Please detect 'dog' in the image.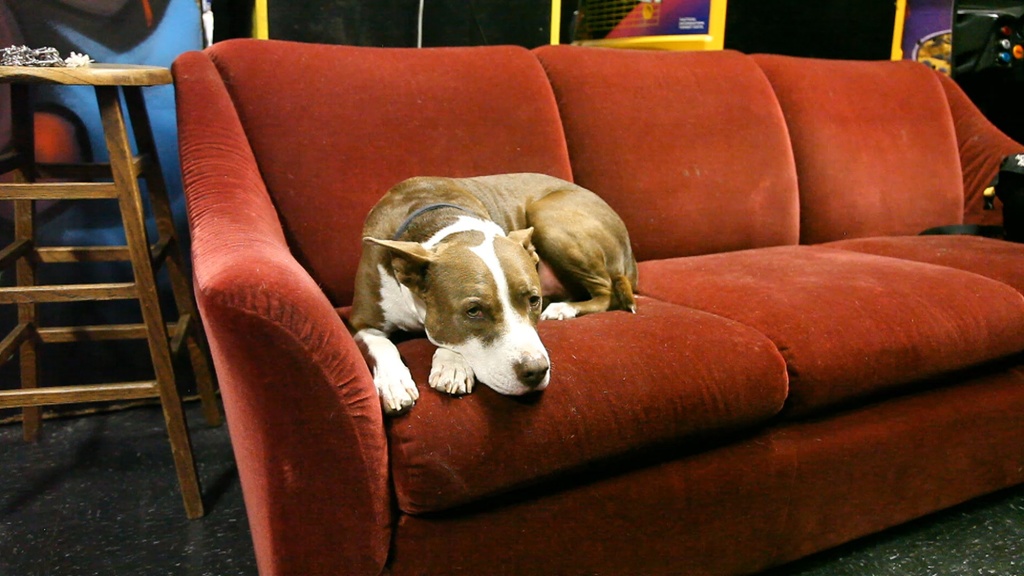
x1=345 y1=172 x2=637 y2=417.
